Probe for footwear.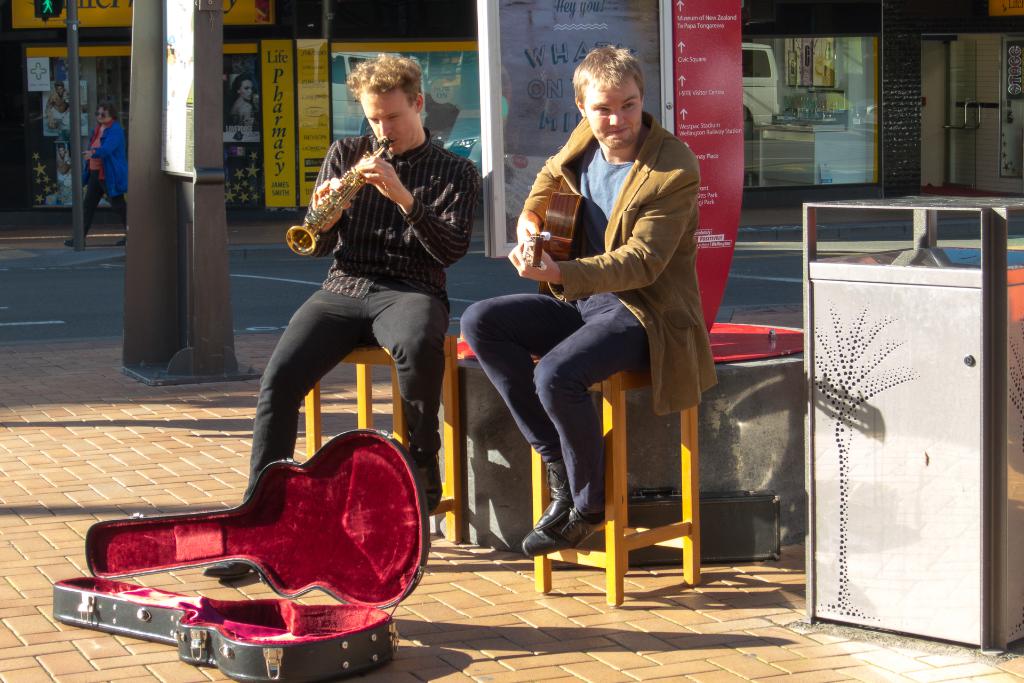
Probe result: [x1=533, y1=460, x2=572, y2=529].
